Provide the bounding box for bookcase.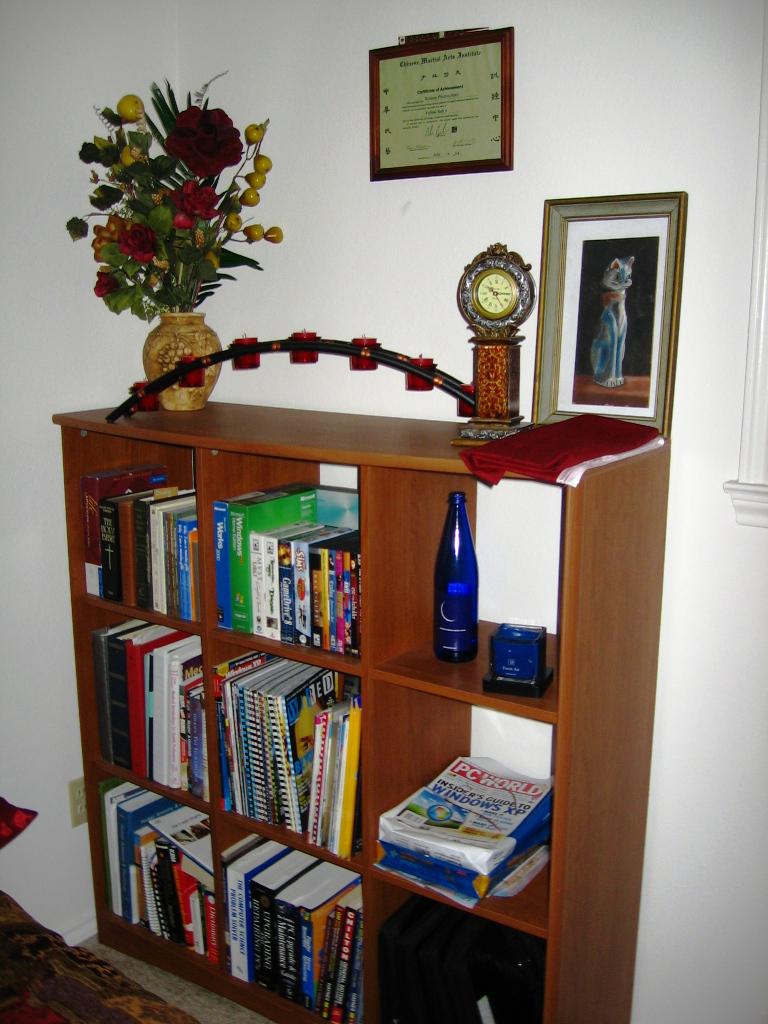
<box>37,428,605,999</box>.
